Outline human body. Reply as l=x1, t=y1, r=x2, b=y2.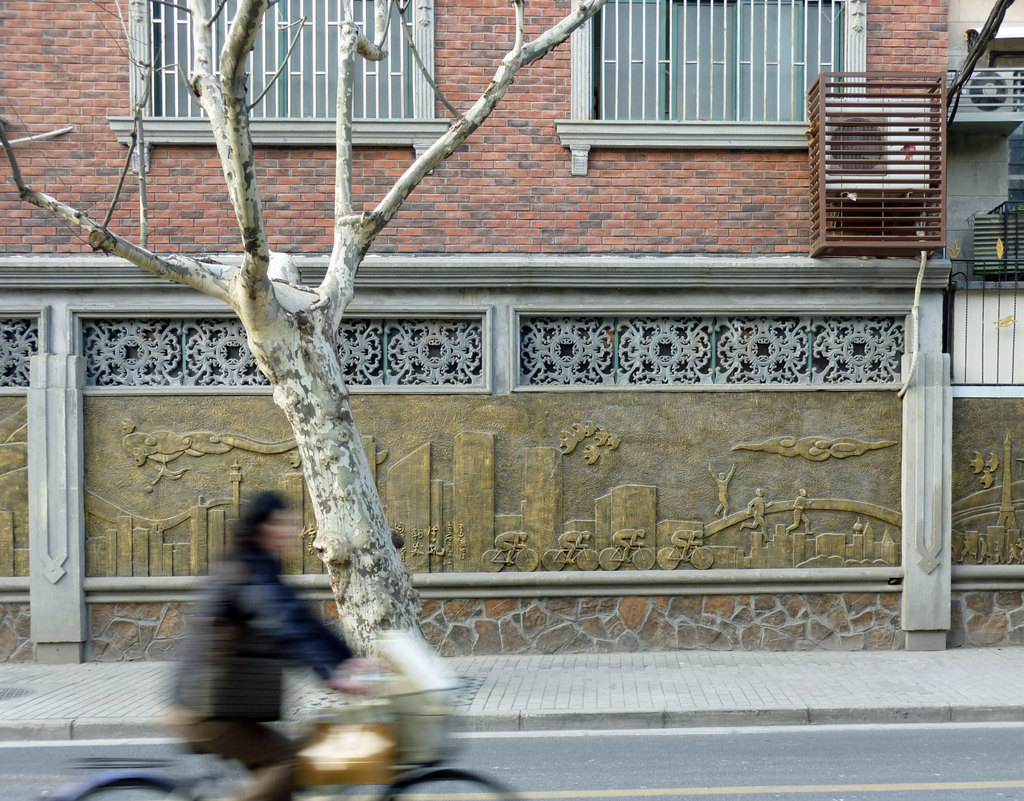
l=143, t=482, r=350, b=760.
